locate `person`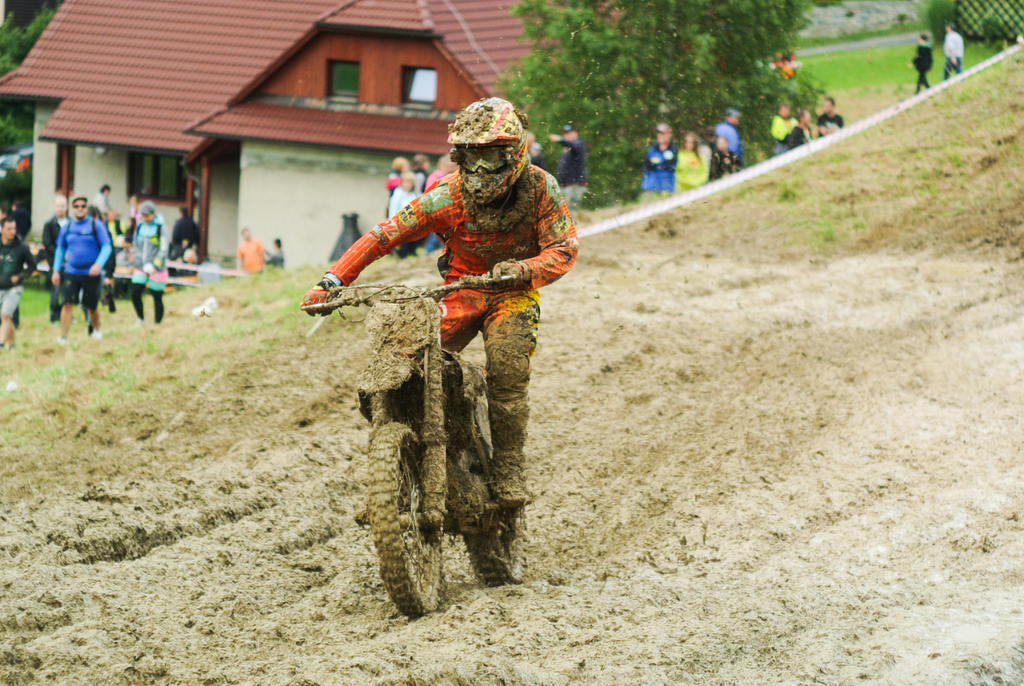
x1=169 y1=205 x2=203 y2=259
